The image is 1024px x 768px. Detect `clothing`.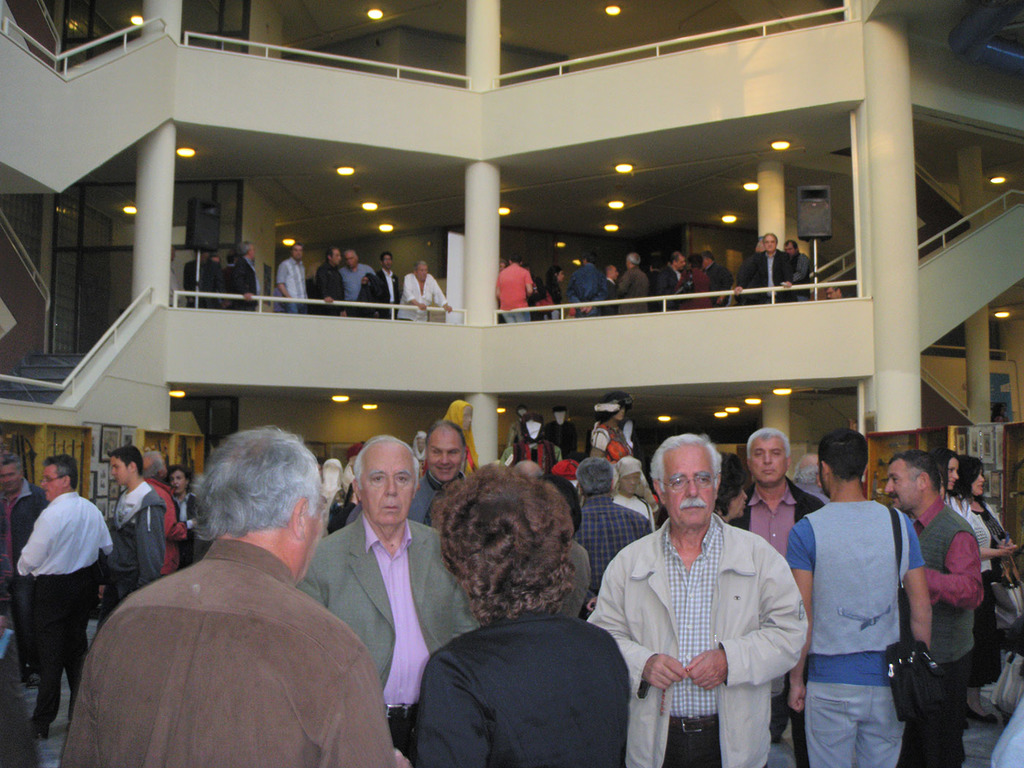
Detection: crop(407, 273, 445, 318).
